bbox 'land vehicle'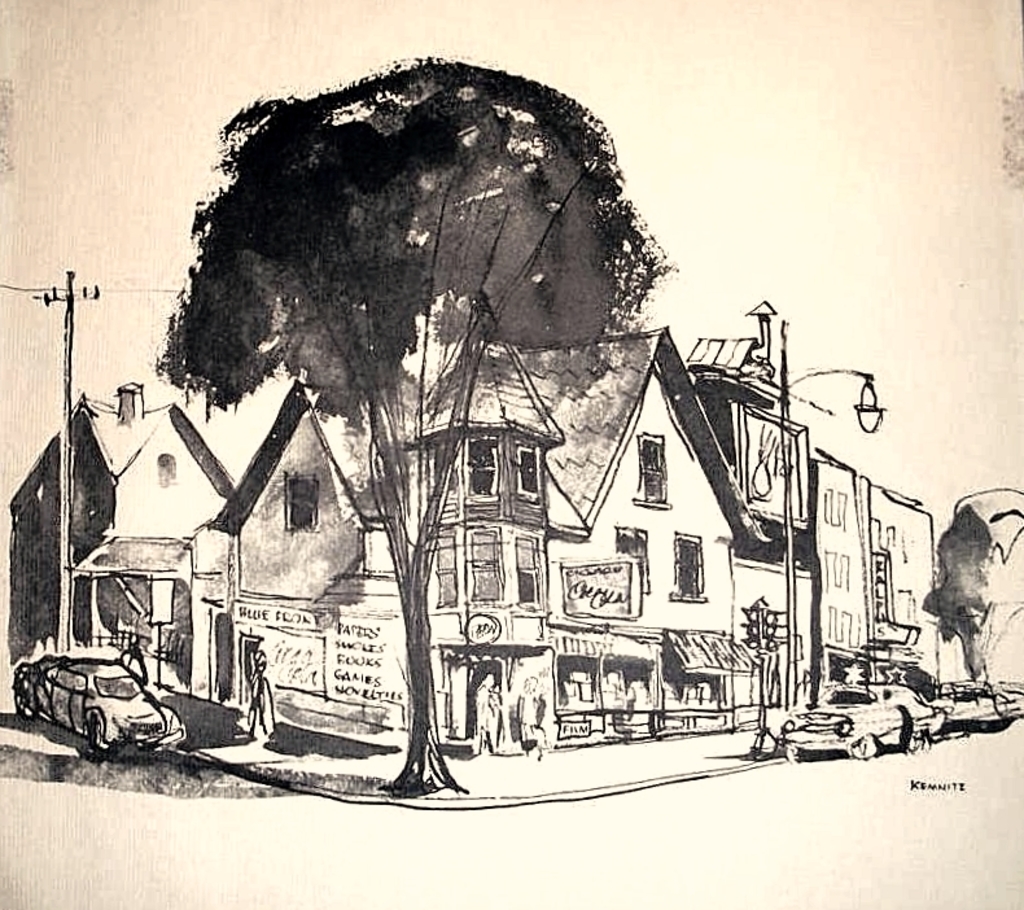
(783,677,951,762)
